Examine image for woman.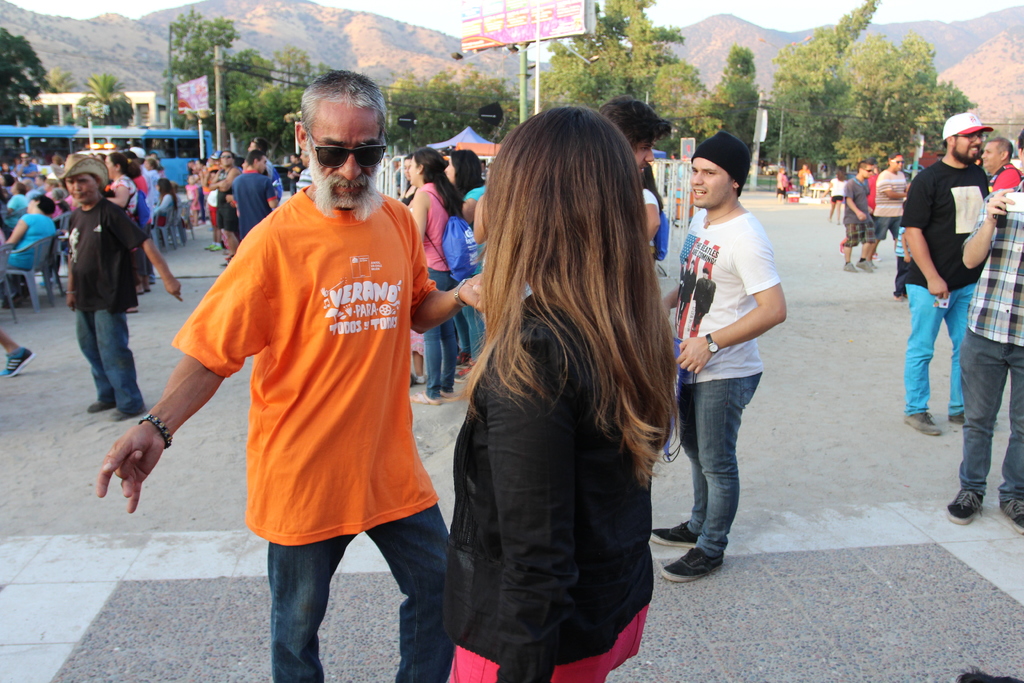
Examination result: [445, 149, 484, 383].
